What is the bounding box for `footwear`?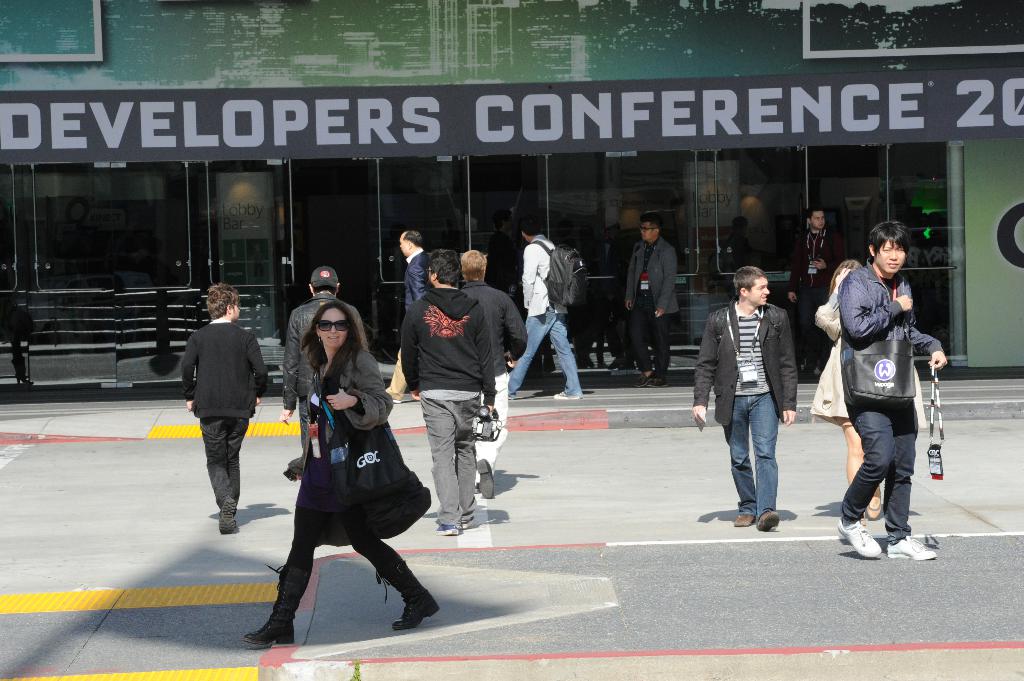
Rect(458, 511, 474, 528).
